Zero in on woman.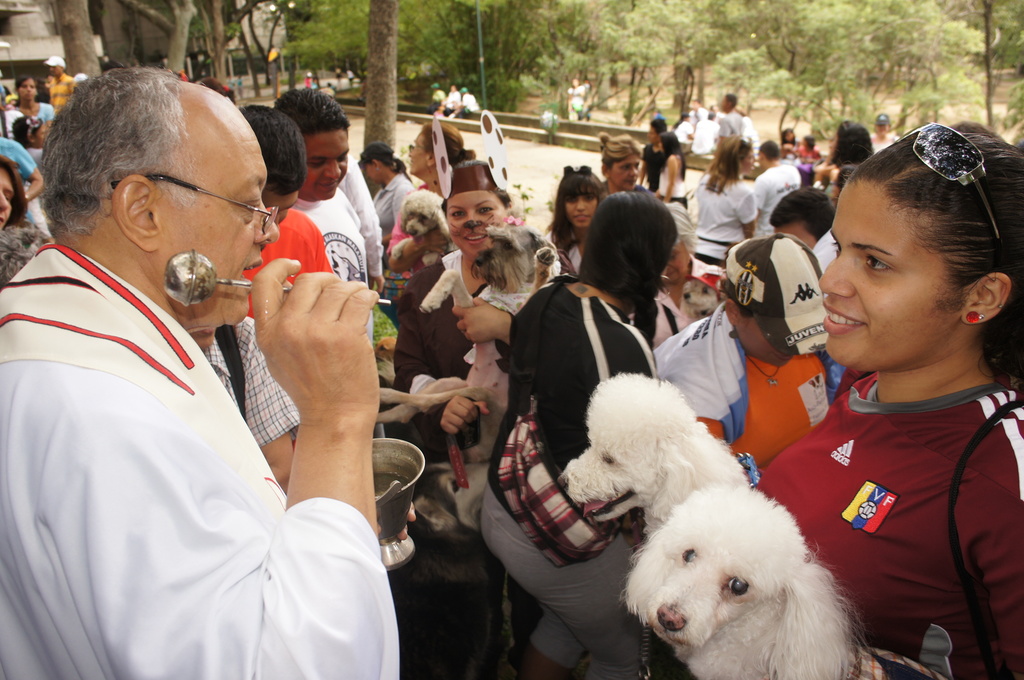
Zeroed in: 778, 124, 799, 159.
